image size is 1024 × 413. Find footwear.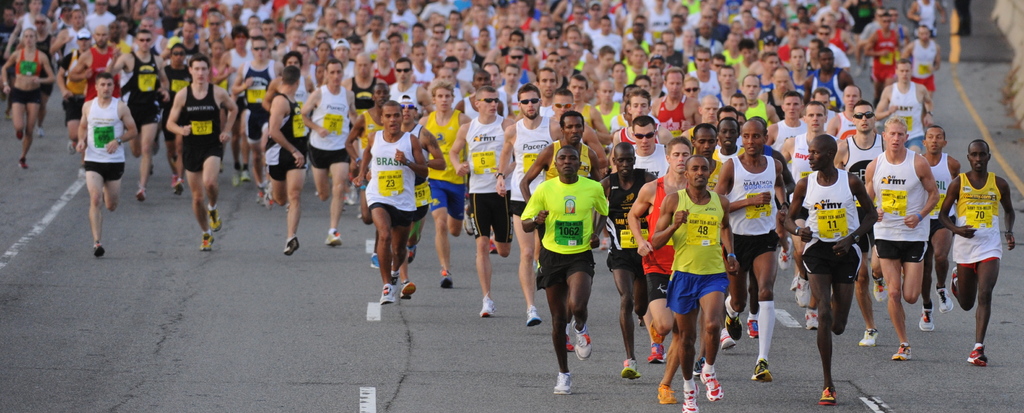
<bbox>175, 179, 184, 193</bbox>.
